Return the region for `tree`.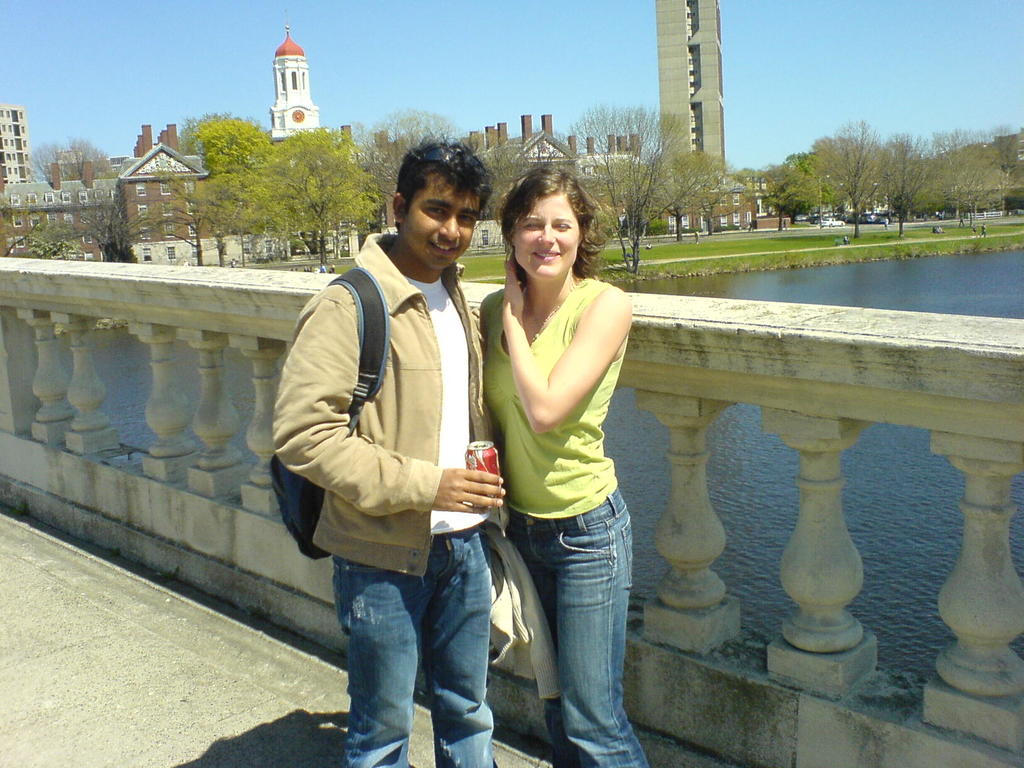
33, 138, 63, 184.
